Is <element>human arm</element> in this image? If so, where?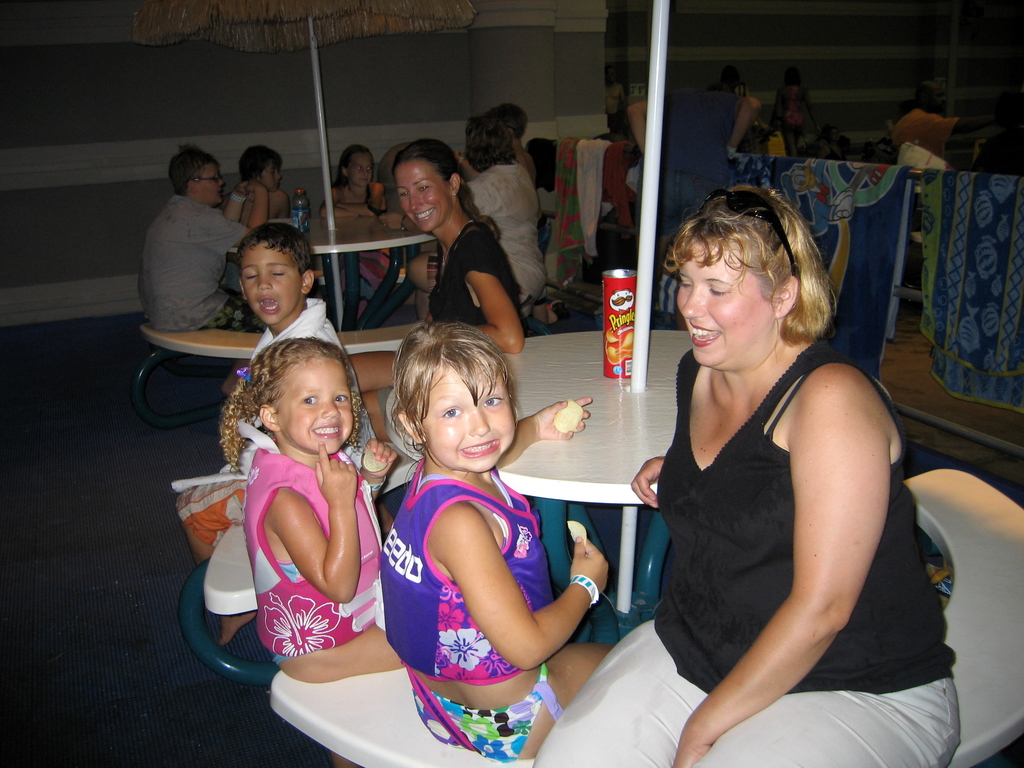
Yes, at region(437, 502, 612, 669).
